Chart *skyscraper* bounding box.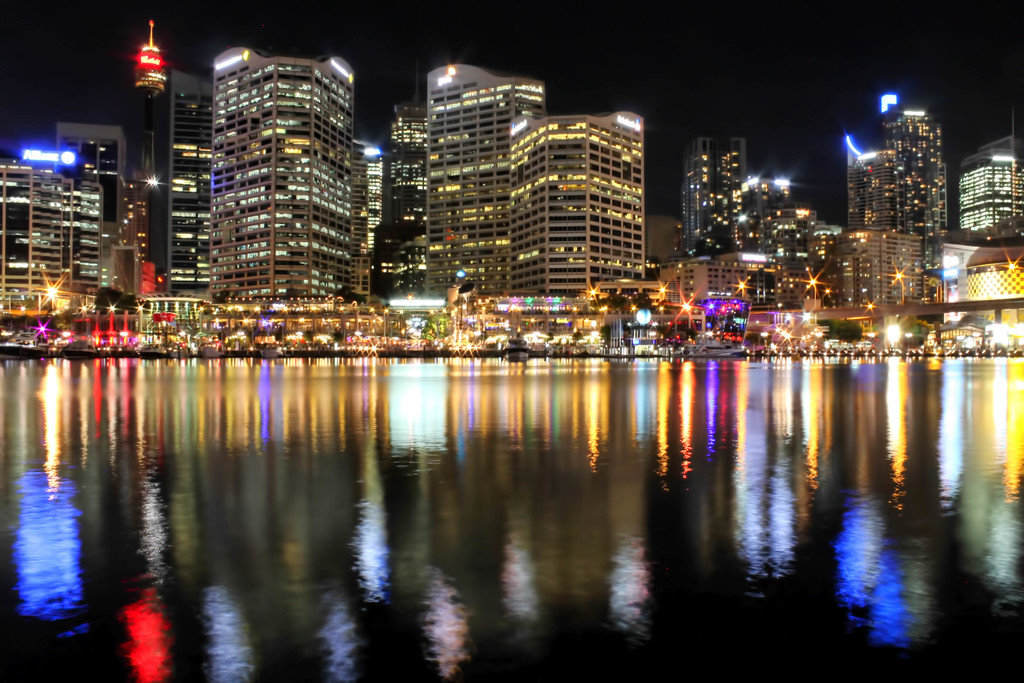
Charted: (left=205, top=50, right=380, bottom=313).
